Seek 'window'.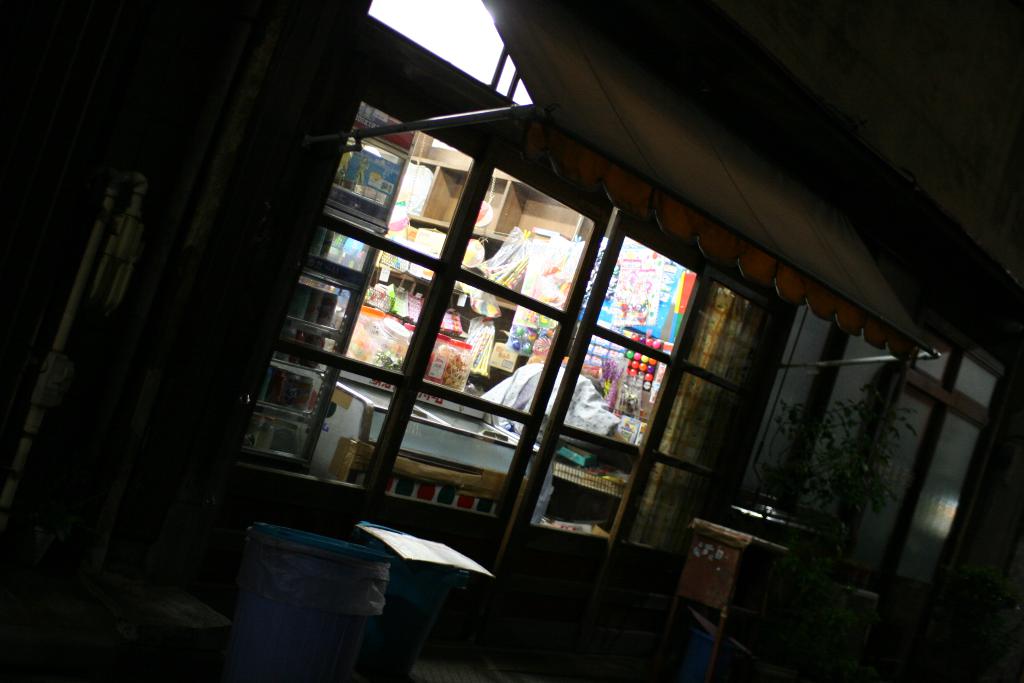
{"x1": 365, "y1": 1, "x2": 505, "y2": 46}.
